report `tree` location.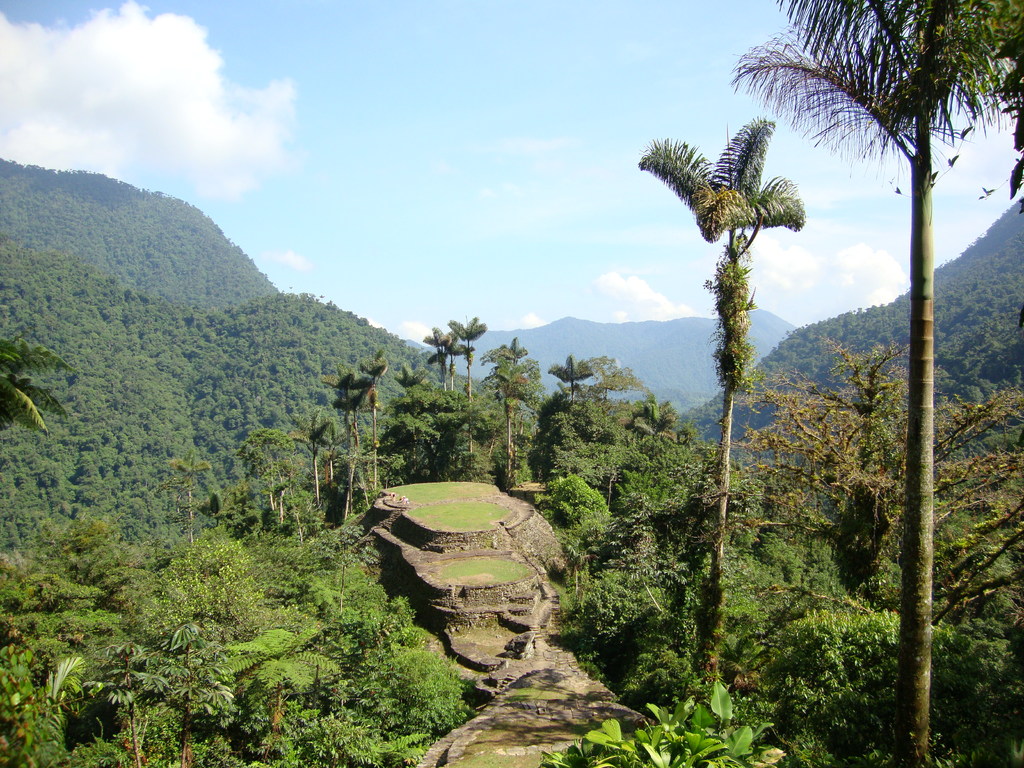
Report: 446,315,484,392.
